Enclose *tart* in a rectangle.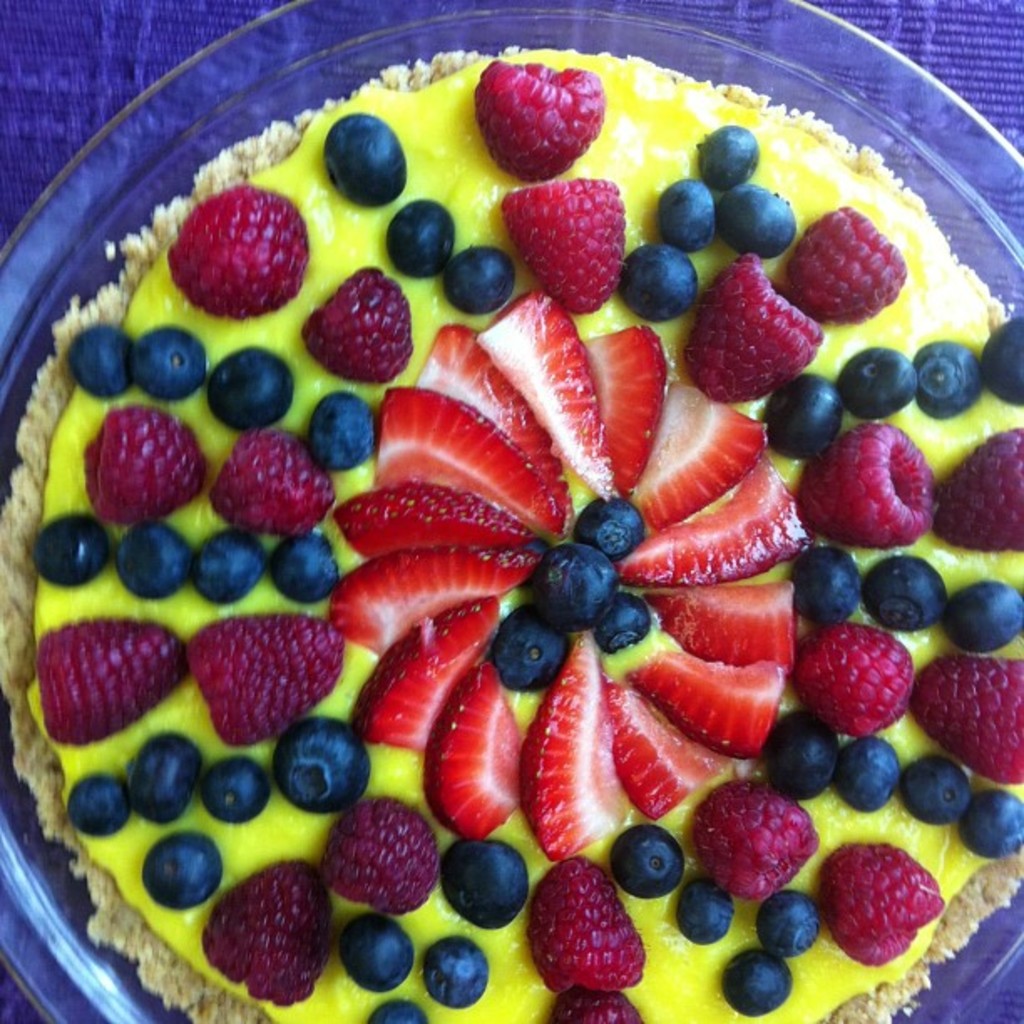
region(0, 15, 1023, 1023).
